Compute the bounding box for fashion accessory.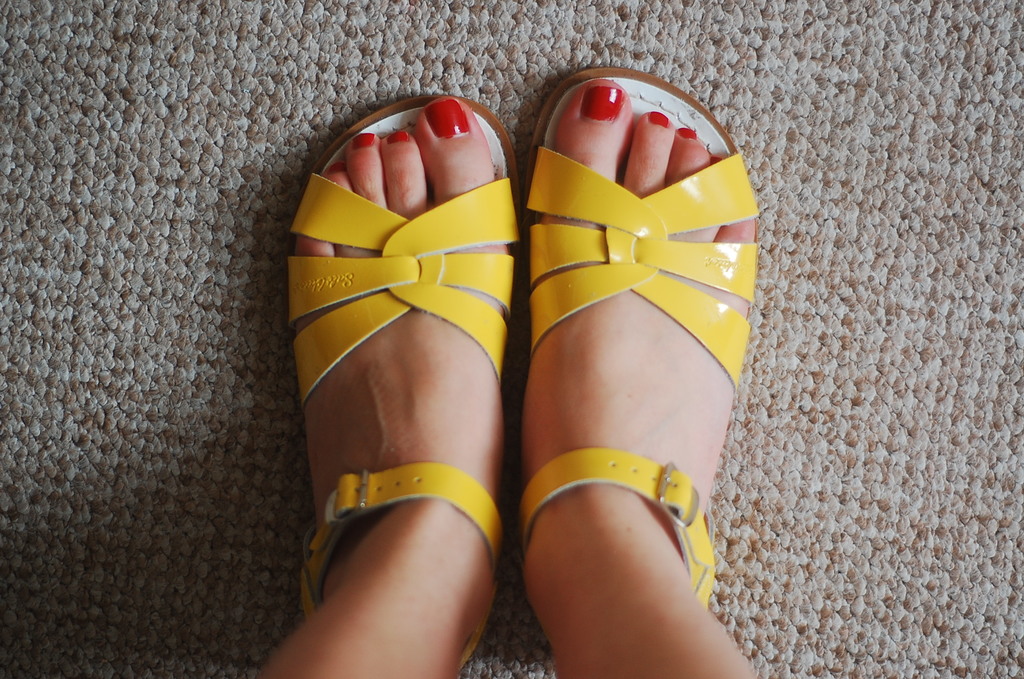
BBox(516, 64, 760, 609).
